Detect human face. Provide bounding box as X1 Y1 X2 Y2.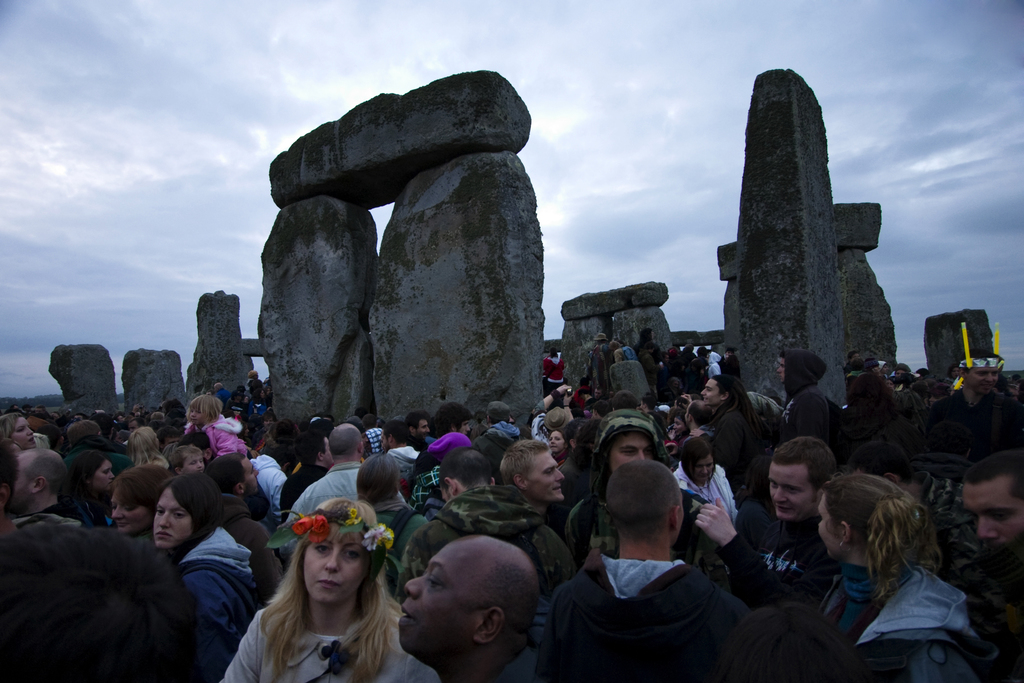
770 466 816 520.
